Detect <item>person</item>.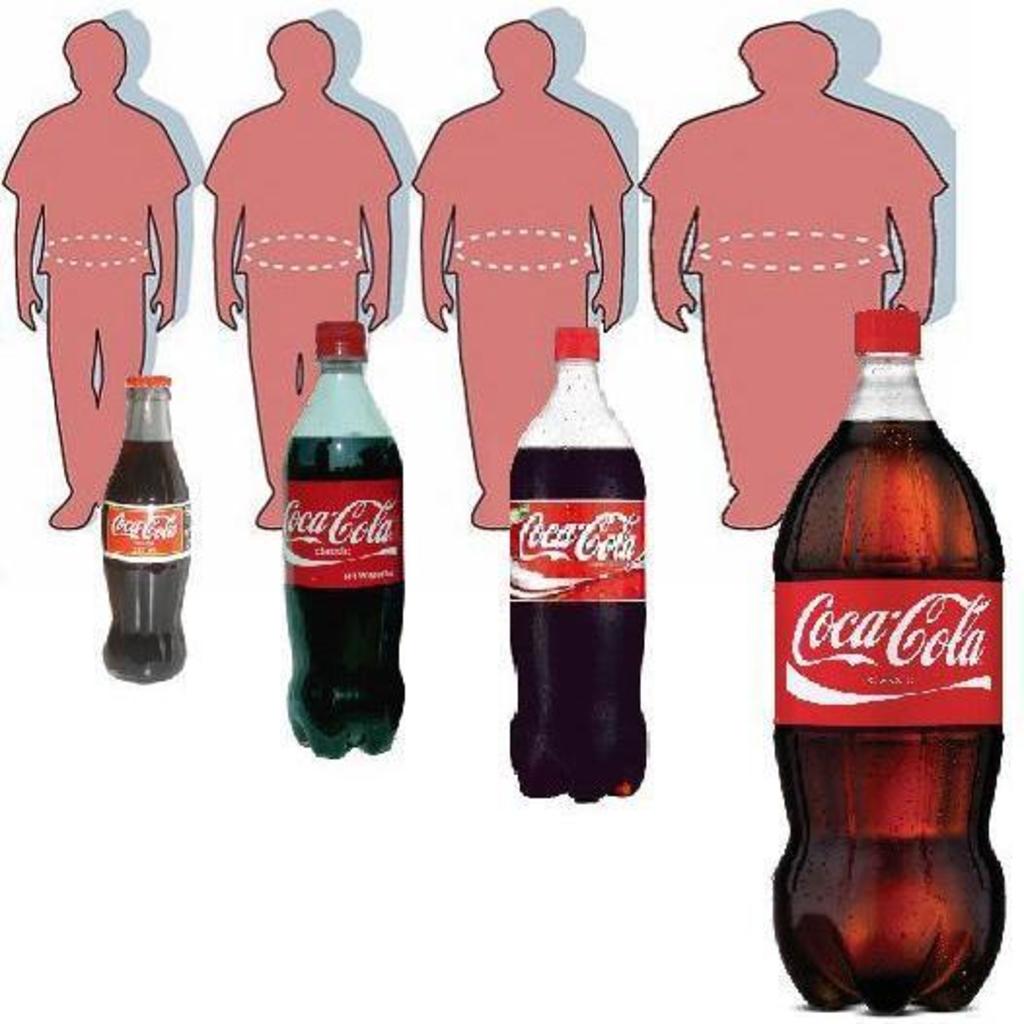
Detected at [637,16,948,528].
